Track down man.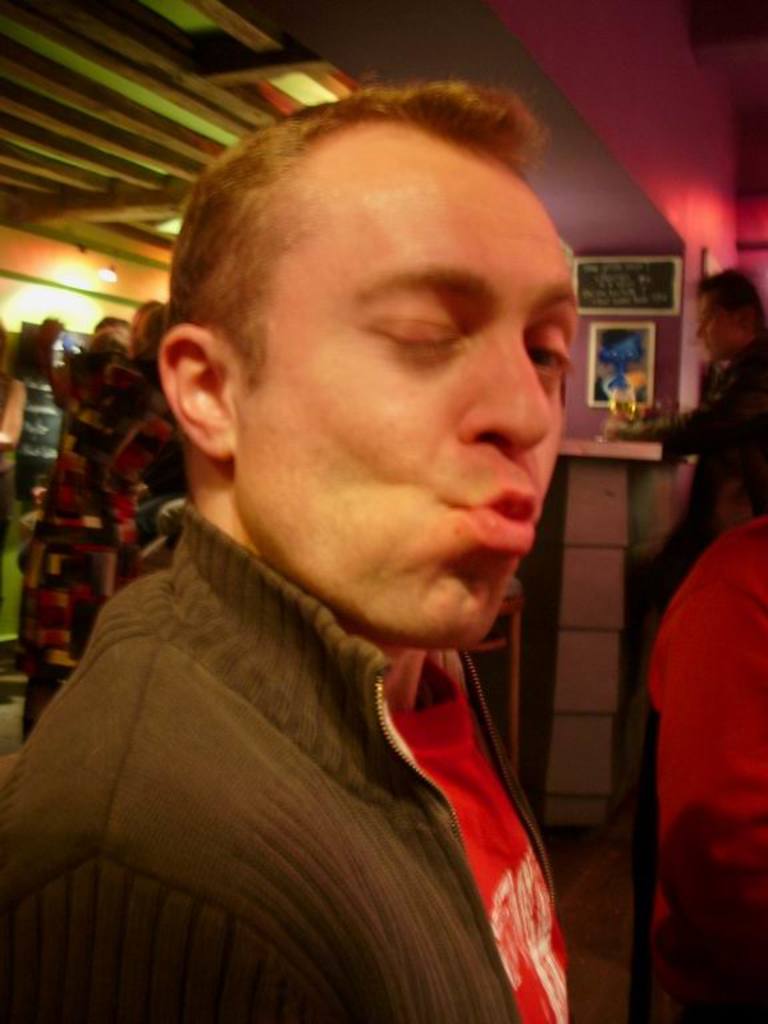
Tracked to Rect(1, 107, 709, 992).
